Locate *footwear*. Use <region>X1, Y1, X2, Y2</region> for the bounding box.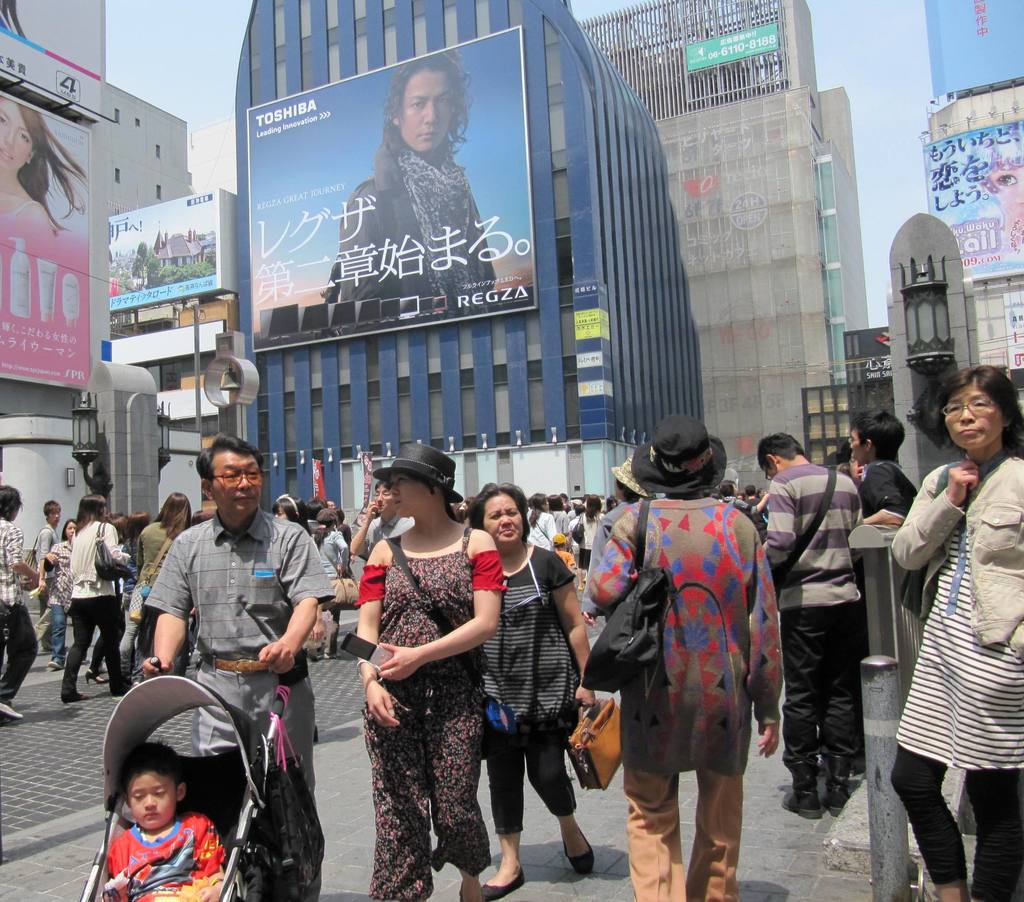
<region>561, 822, 596, 871</region>.
